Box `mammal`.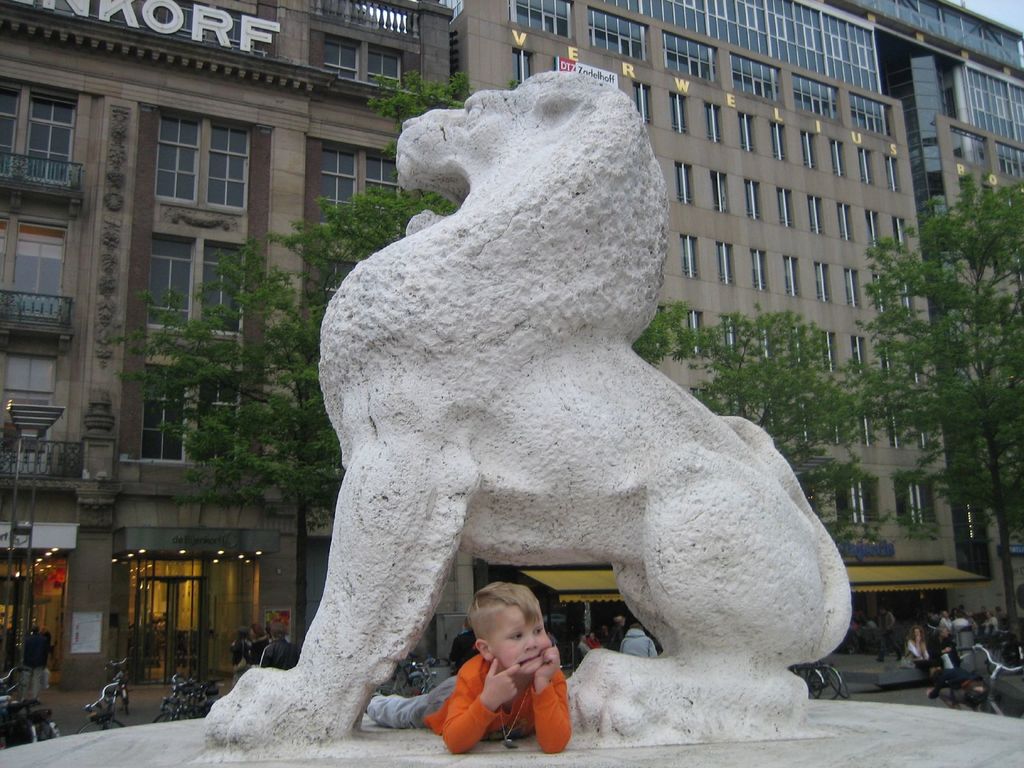
BBox(19, 621, 54, 701).
